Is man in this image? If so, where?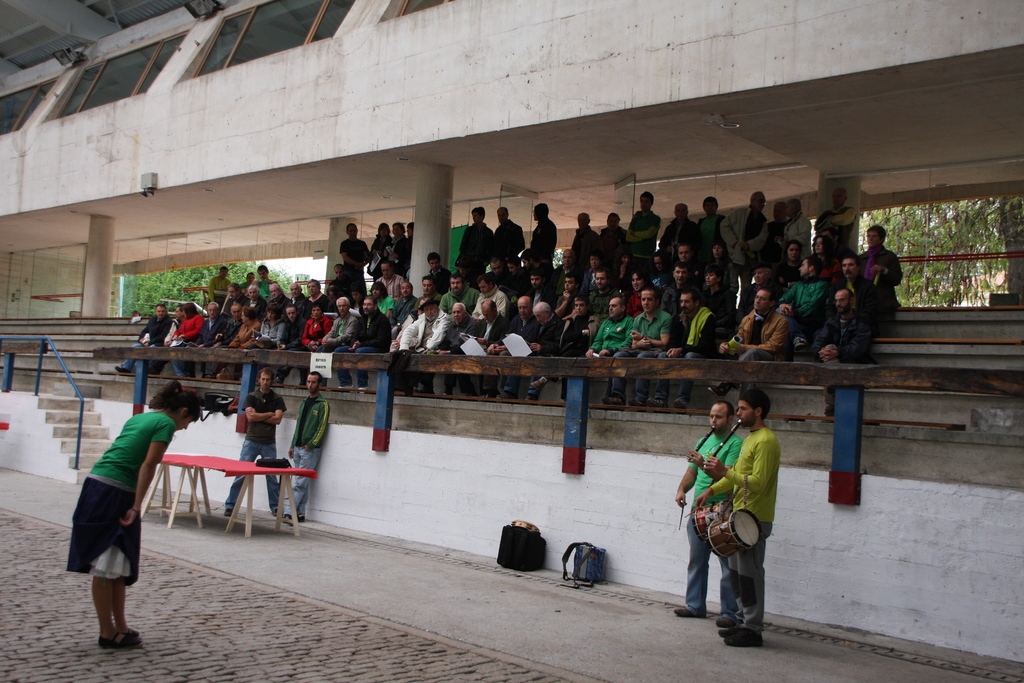
Yes, at x1=315 y1=293 x2=357 y2=384.
